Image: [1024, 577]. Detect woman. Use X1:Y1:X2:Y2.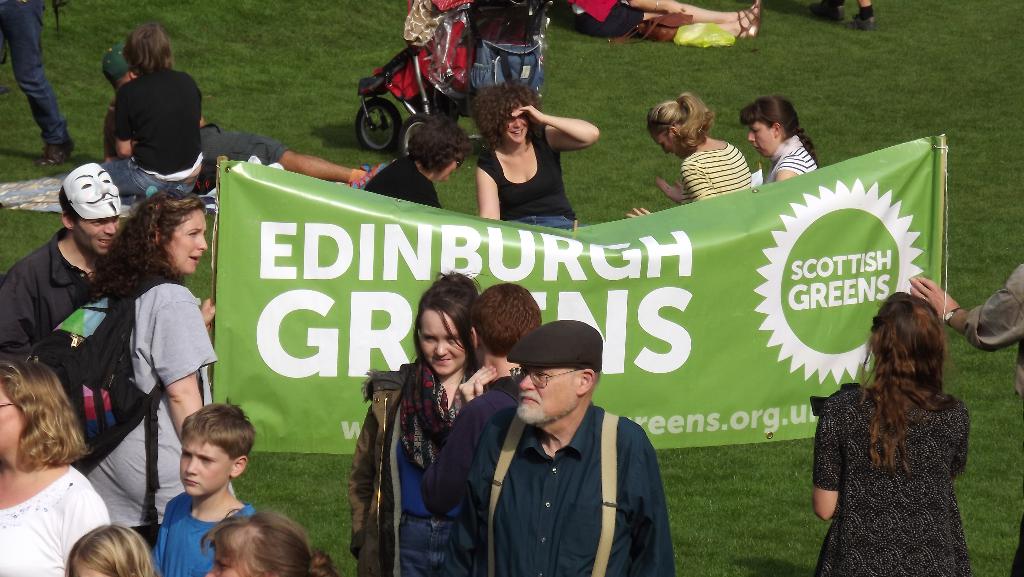
81:187:224:549.
